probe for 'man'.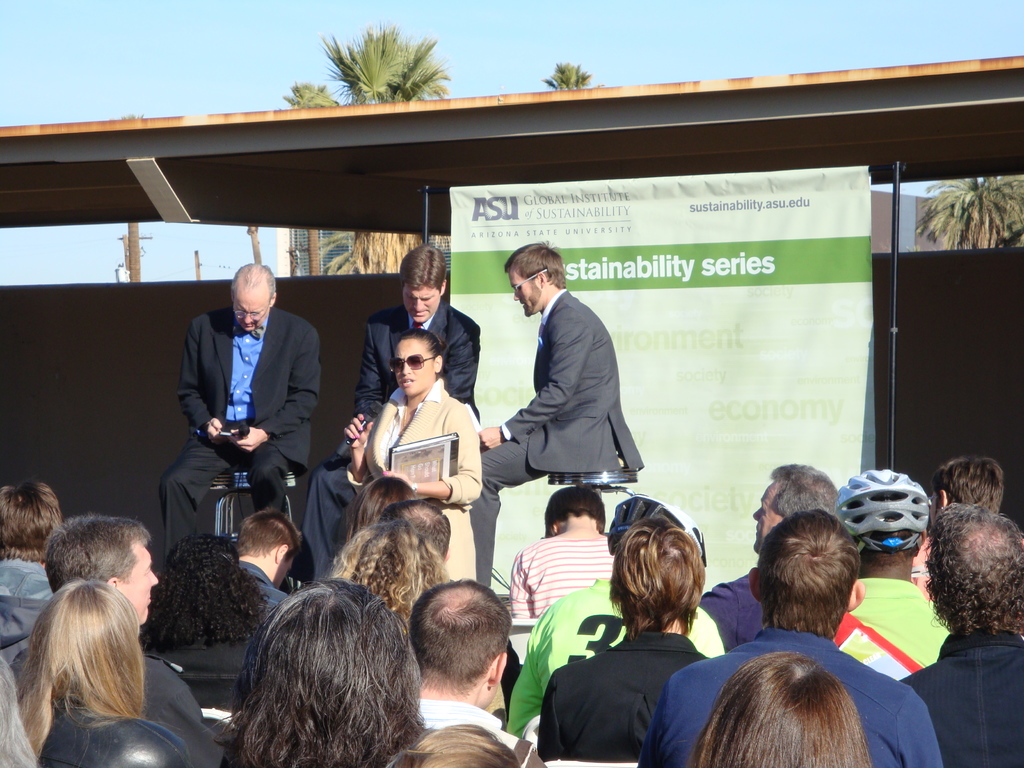
Probe result: locate(171, 266, 324, 542).
